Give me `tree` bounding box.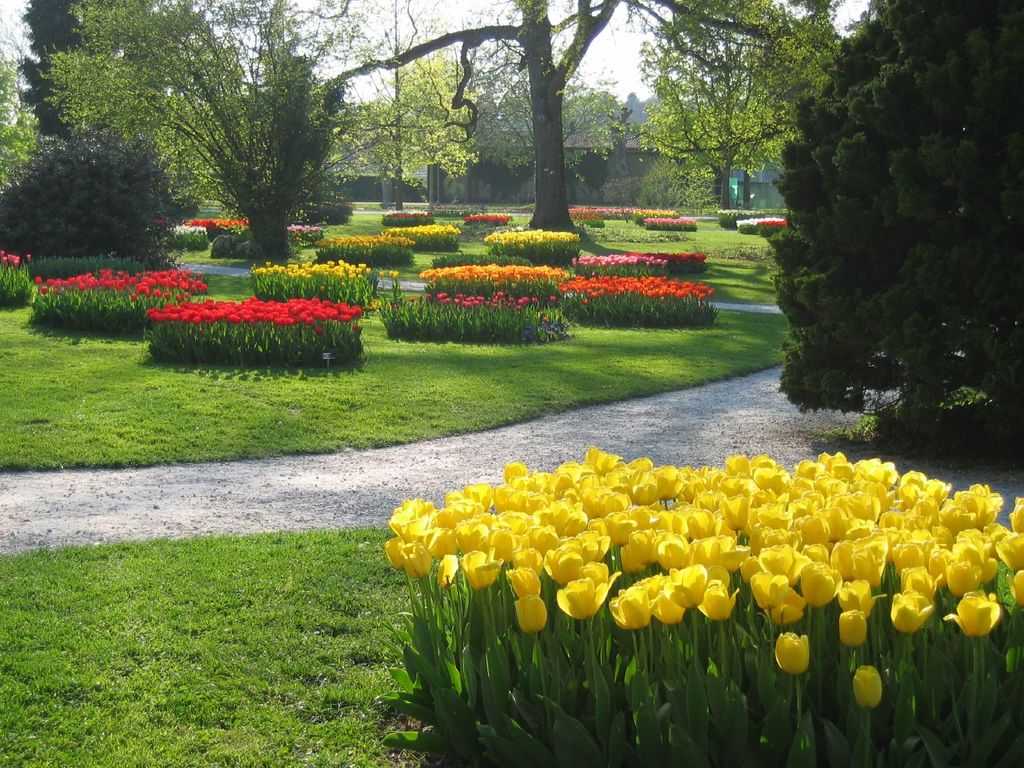
box(637, 43, 791, 207).
